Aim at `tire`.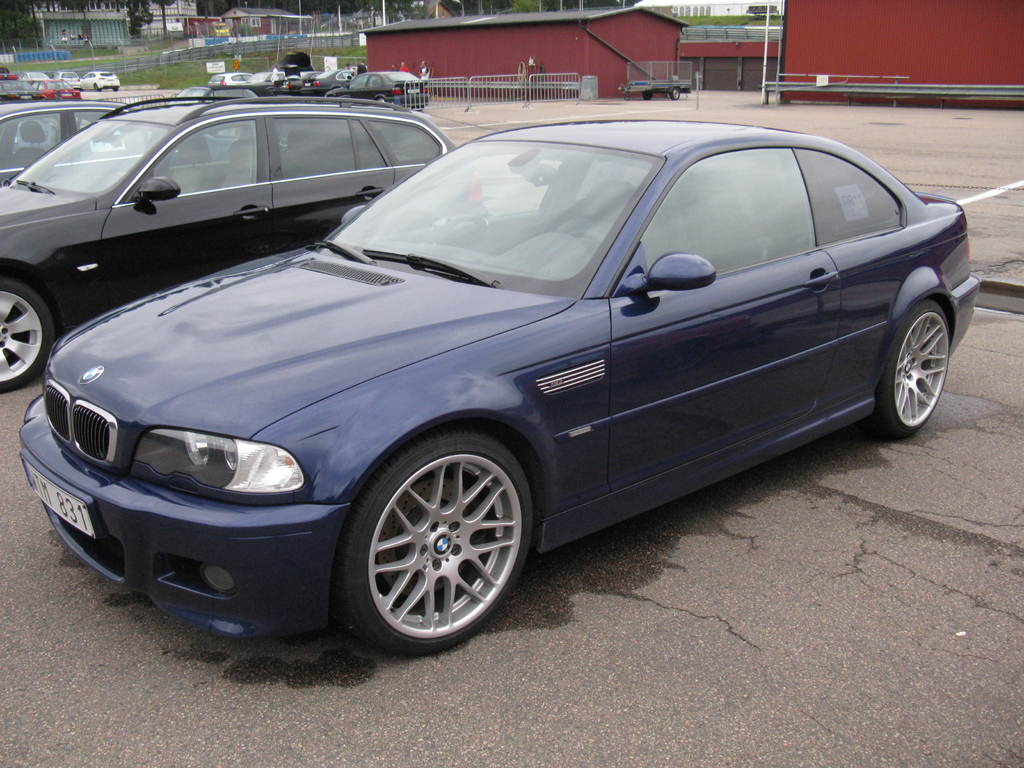
Aimed at {"x1": 340, "y1": 439, "x2": 531, "y2": 669}.
